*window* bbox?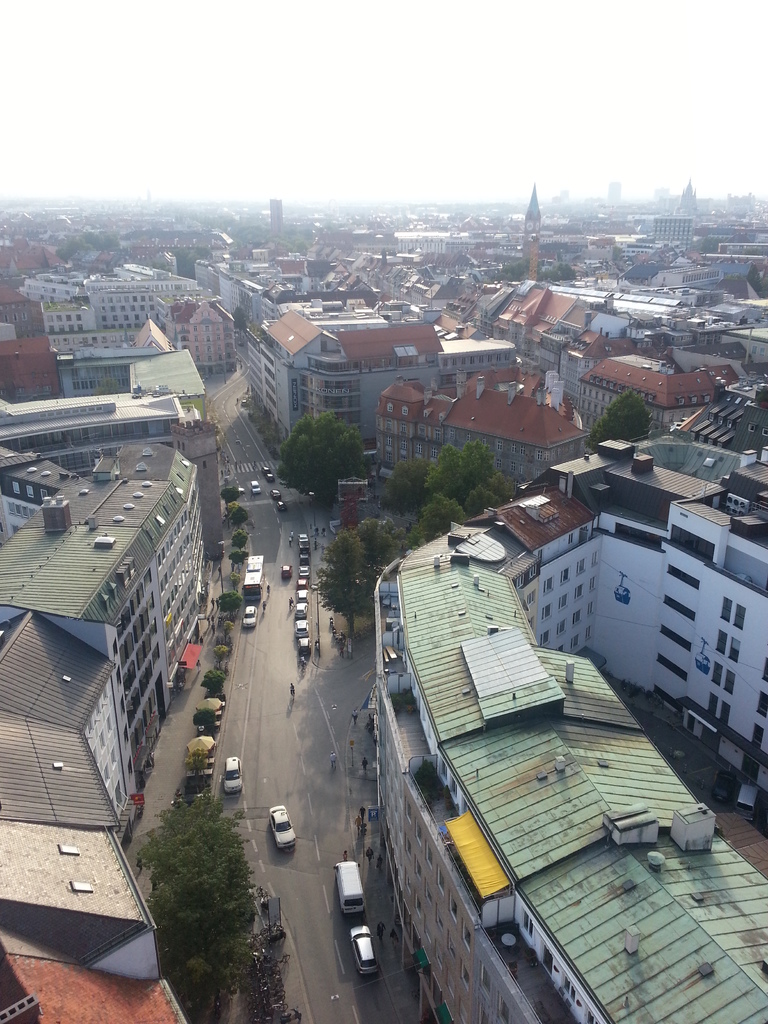
crop(187, 557, 196, 570)
